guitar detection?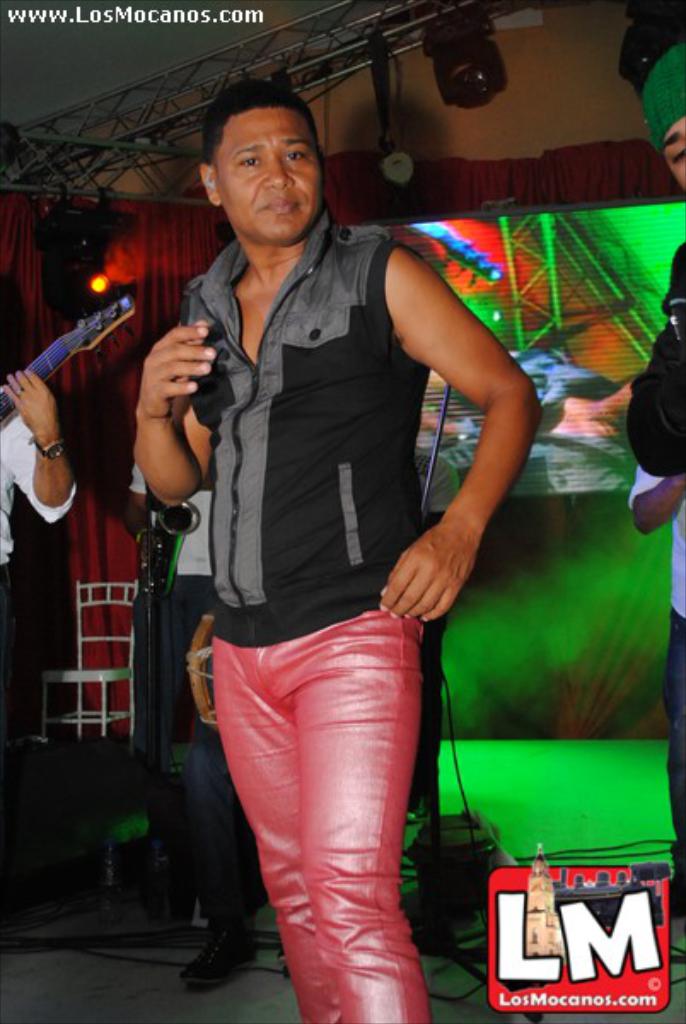
(0, 297, 137, 440)
